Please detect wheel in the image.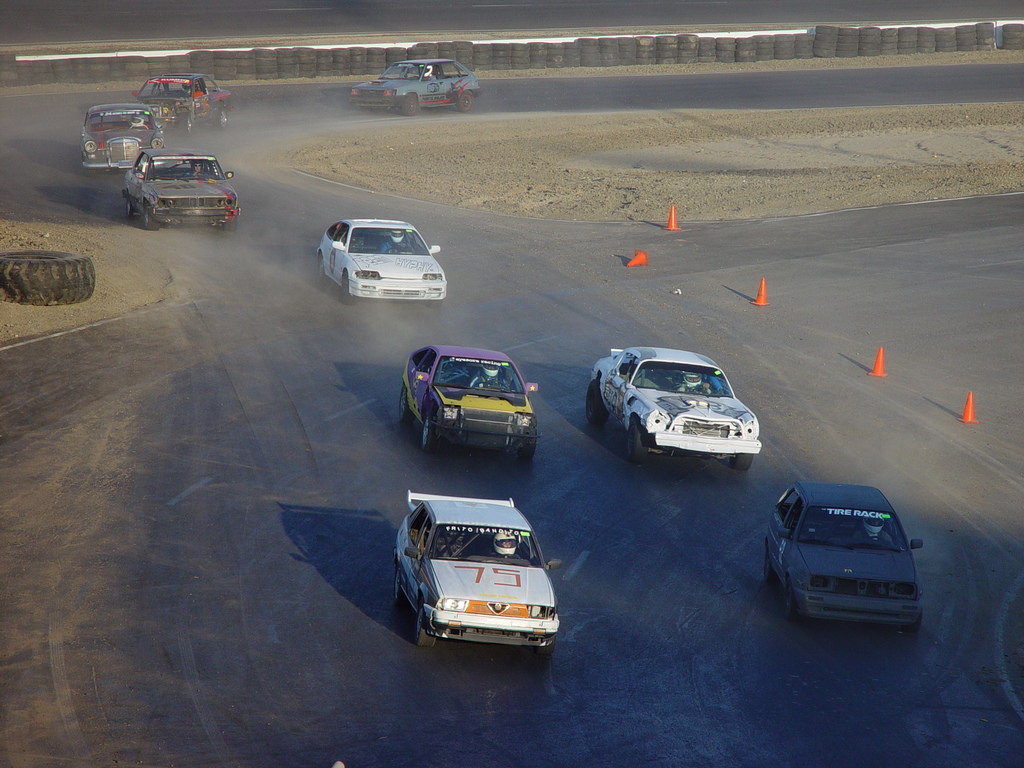
[904,605,920,634].
